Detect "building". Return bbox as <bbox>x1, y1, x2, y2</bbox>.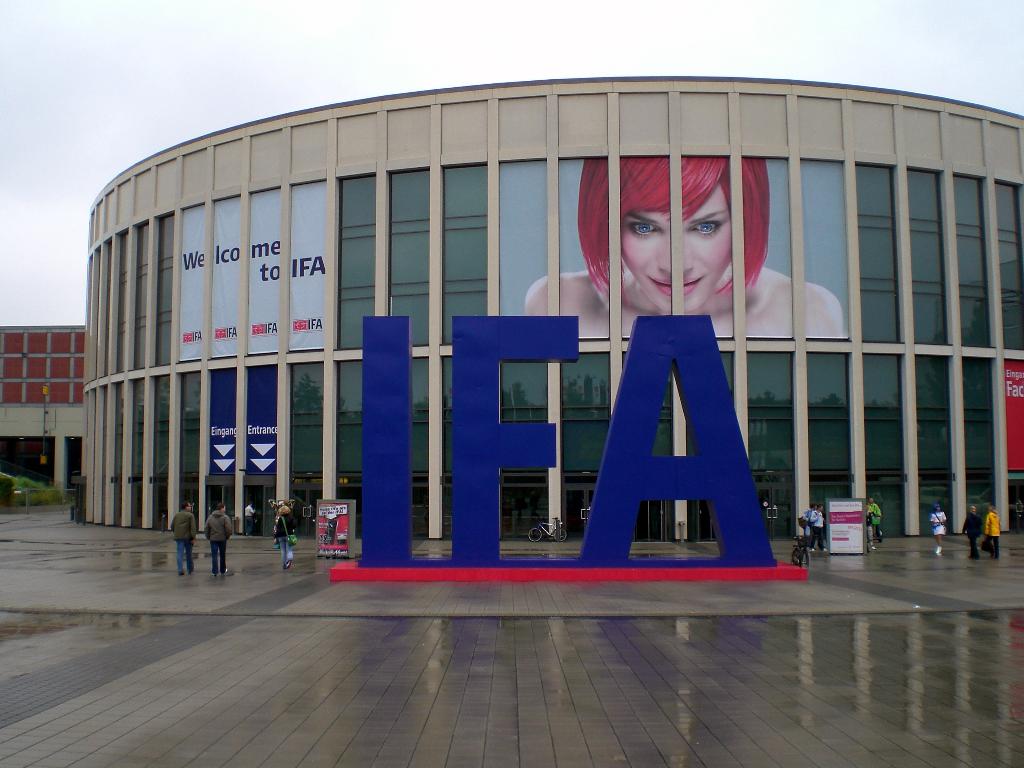
<bbox>79, 71, 1023, 537</bbox>.
